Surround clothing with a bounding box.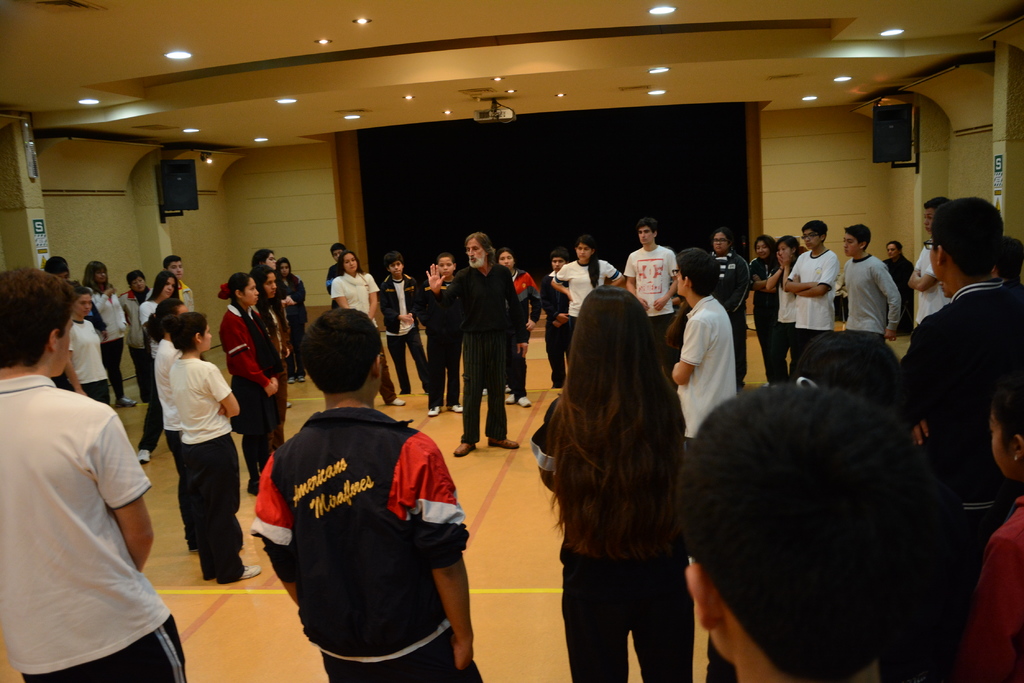
[792,247,835,378].
